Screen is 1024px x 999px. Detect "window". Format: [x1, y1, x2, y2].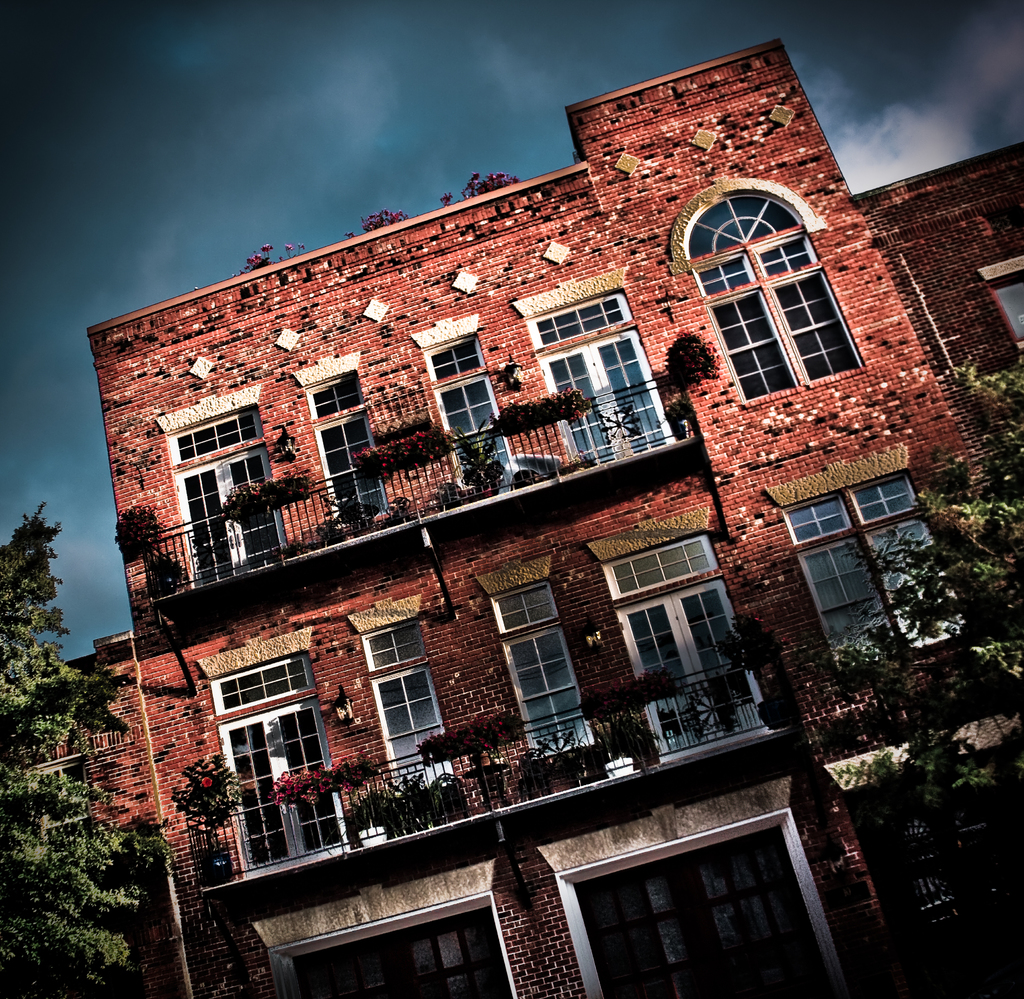
[222, 659, 311, 710].
